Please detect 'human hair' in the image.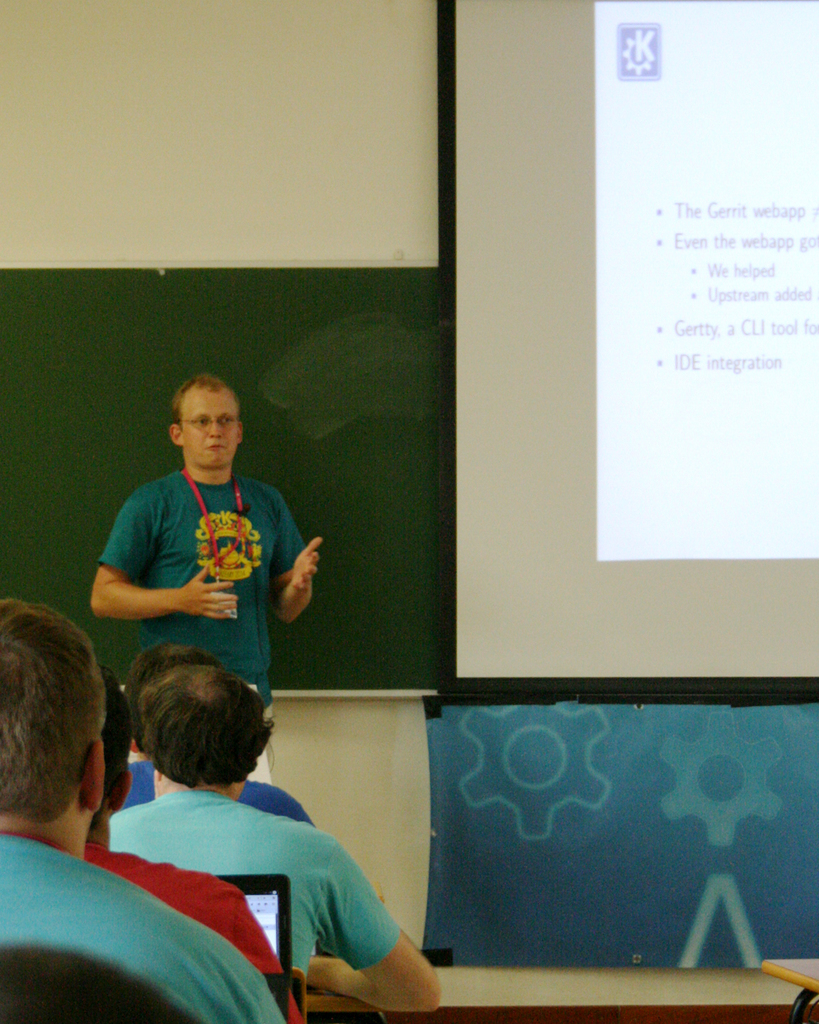
{"x1": 0, "y1": 597, "x2": 109, "y2": 823}.
